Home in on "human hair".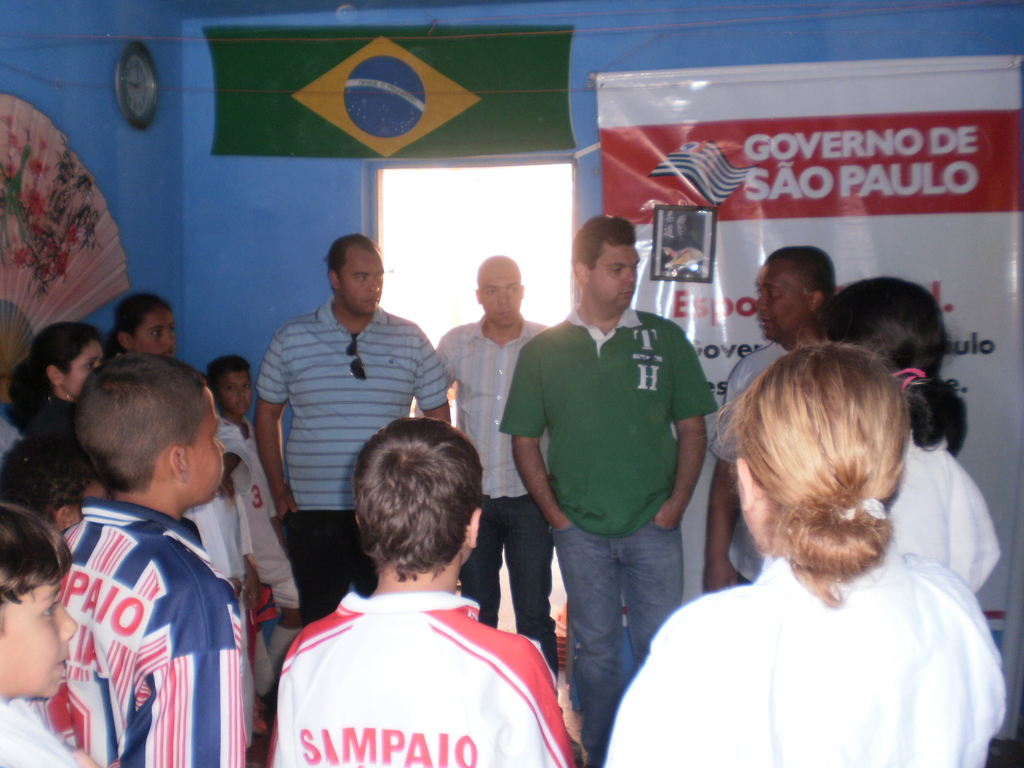
Homed in at BBox(765, 244, 833, 303).
